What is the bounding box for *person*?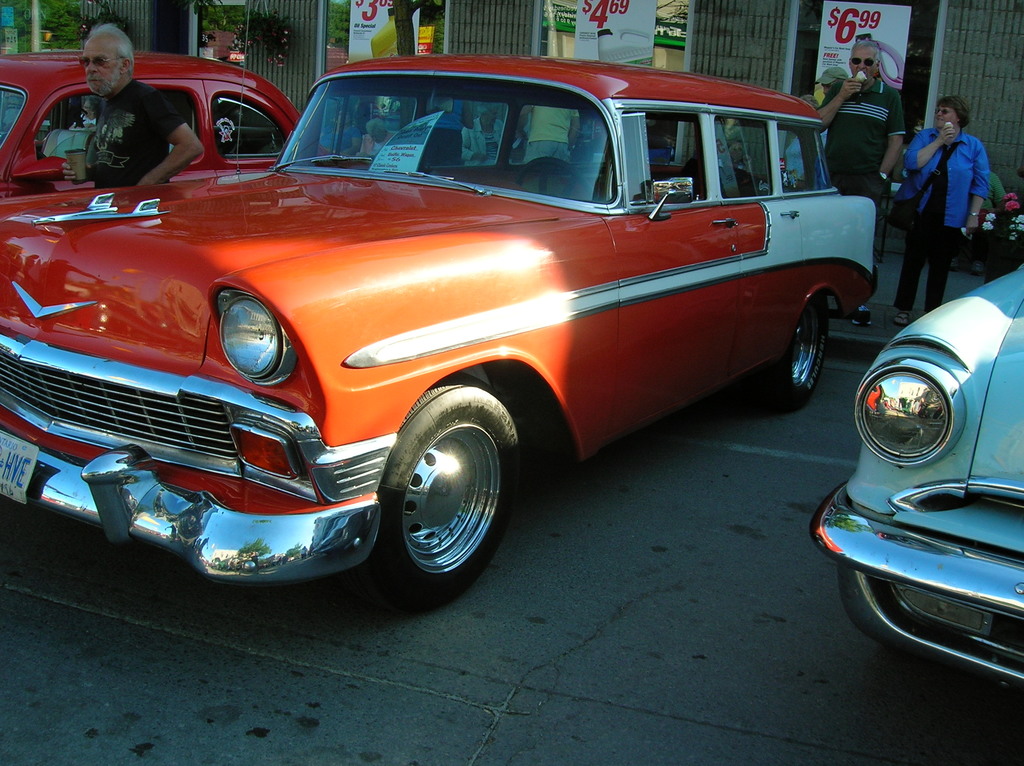
[left=424, top=96, right=476, bottom=166].
